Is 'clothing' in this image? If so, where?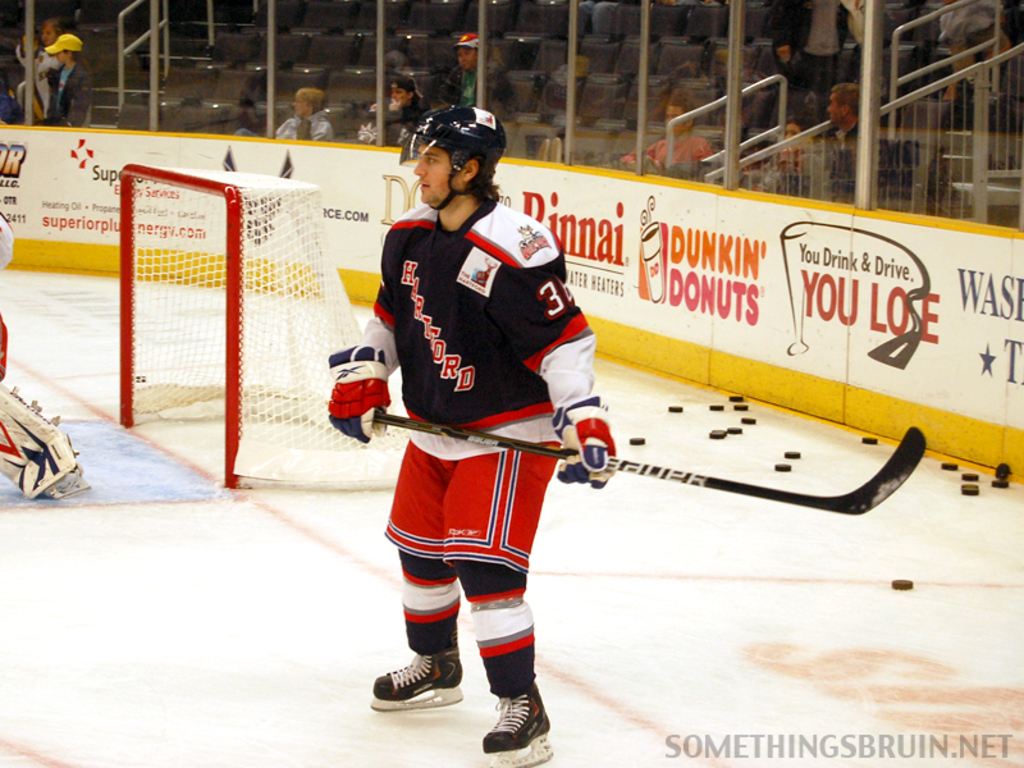
Yes, at bbox(265, 106, 323, 142).
